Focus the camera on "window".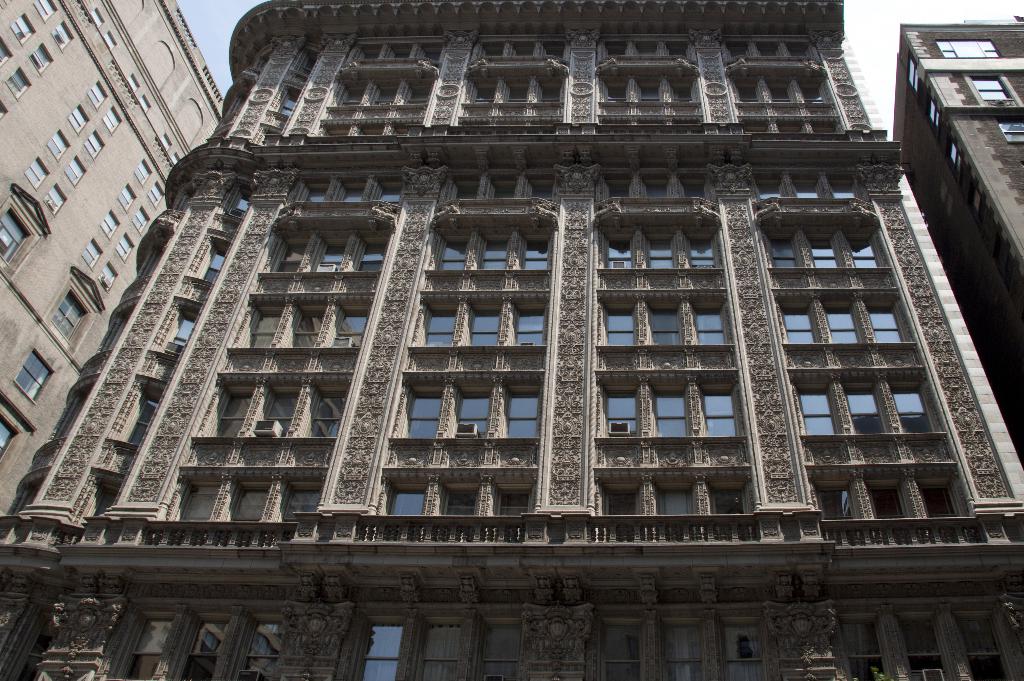
Focus region: (598, 614, 772, 680).
